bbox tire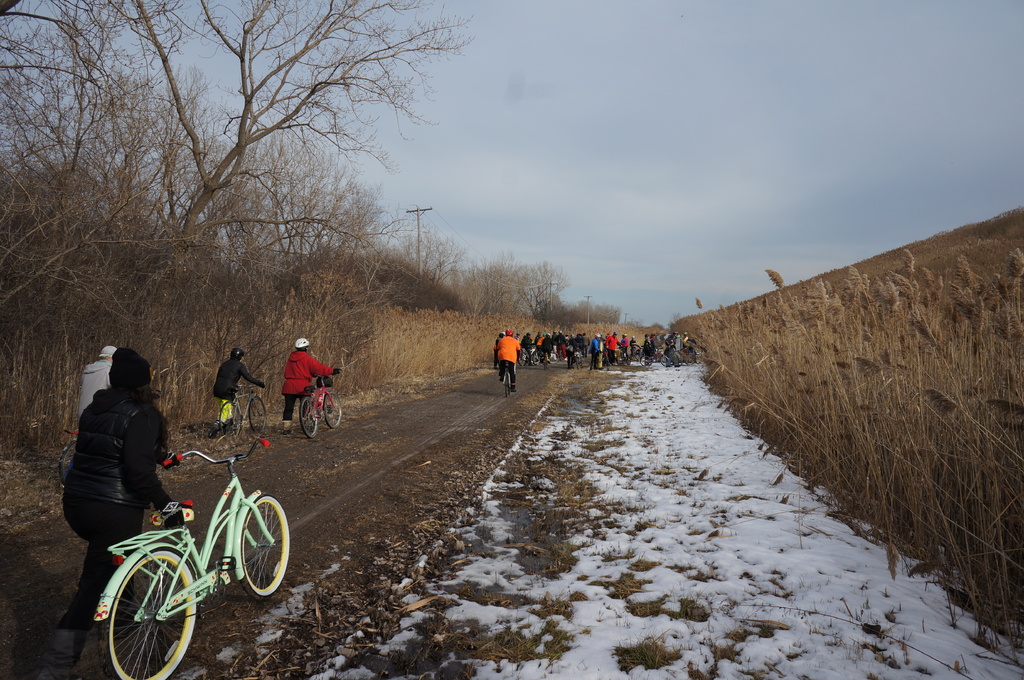
x1=300, y1=396, x2=320, y2=441
